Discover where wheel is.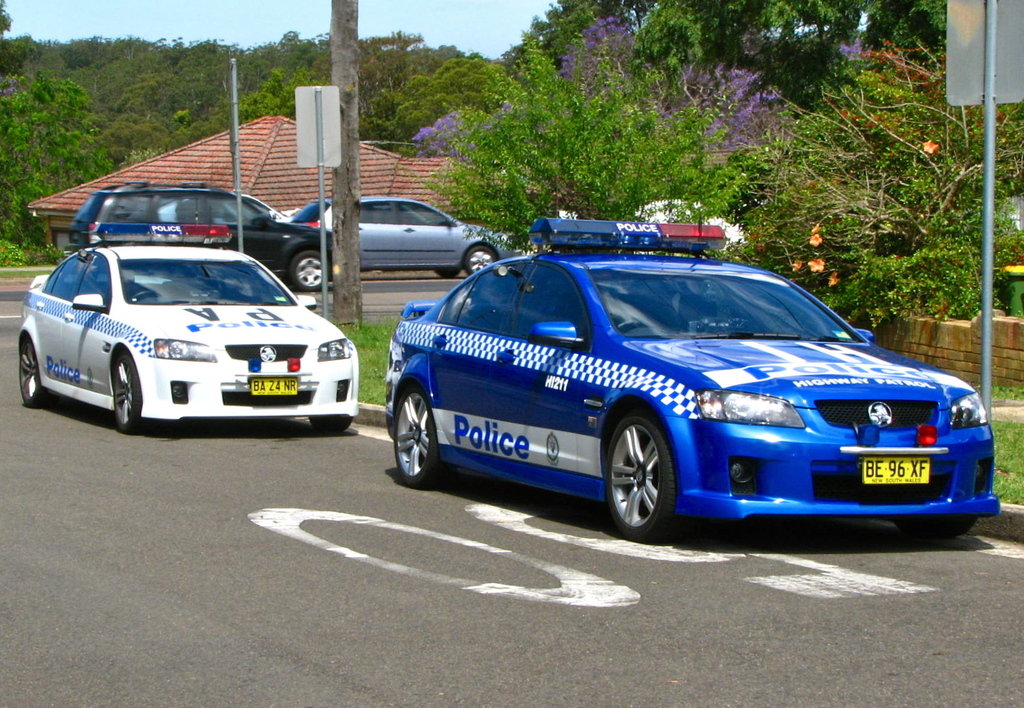
Discovered at x1=391 y1=384 x2=438 y2=488.
